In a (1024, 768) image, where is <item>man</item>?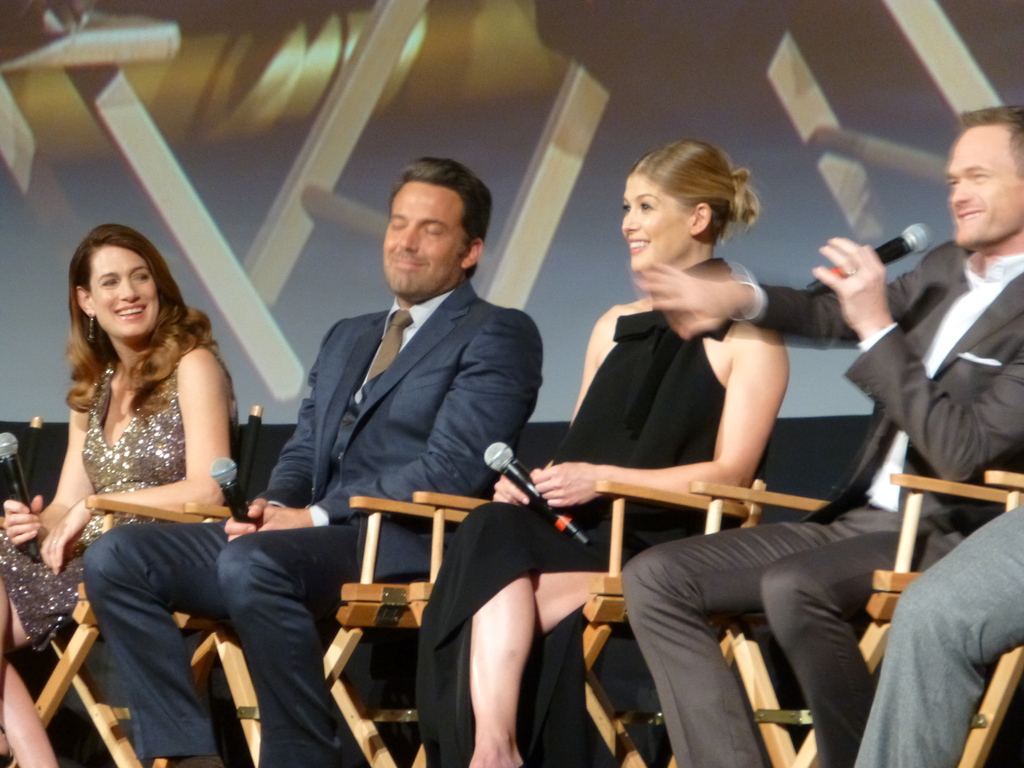
region(86, 156, 543, 767).
